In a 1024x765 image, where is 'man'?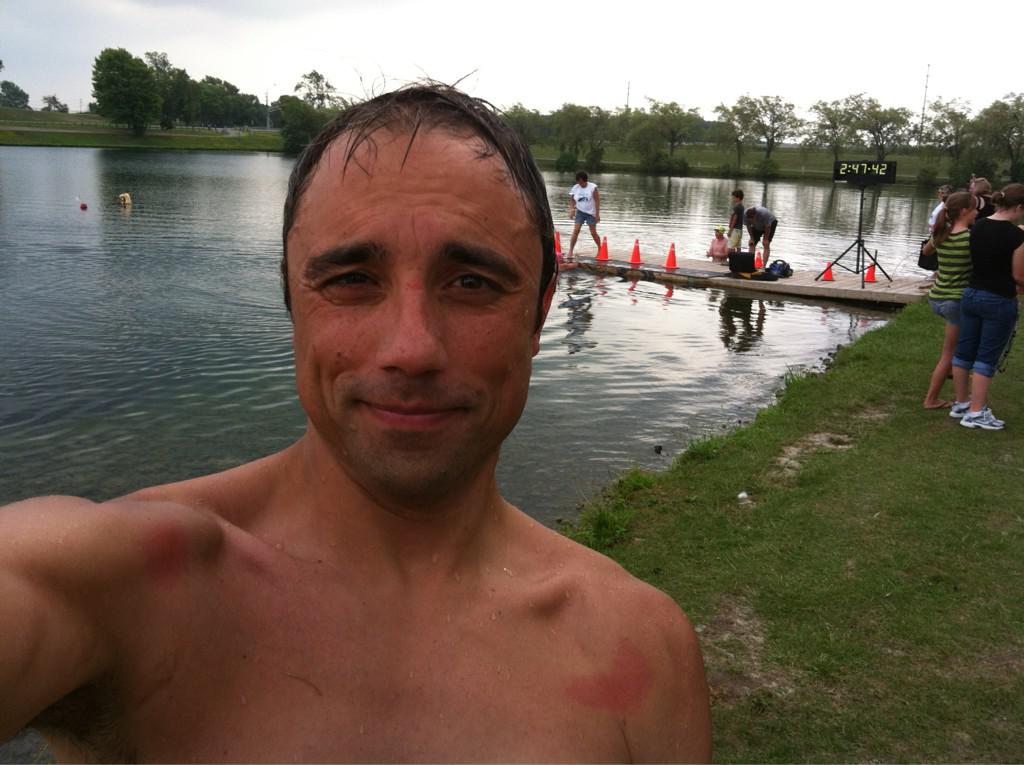
704/226/729/263.
